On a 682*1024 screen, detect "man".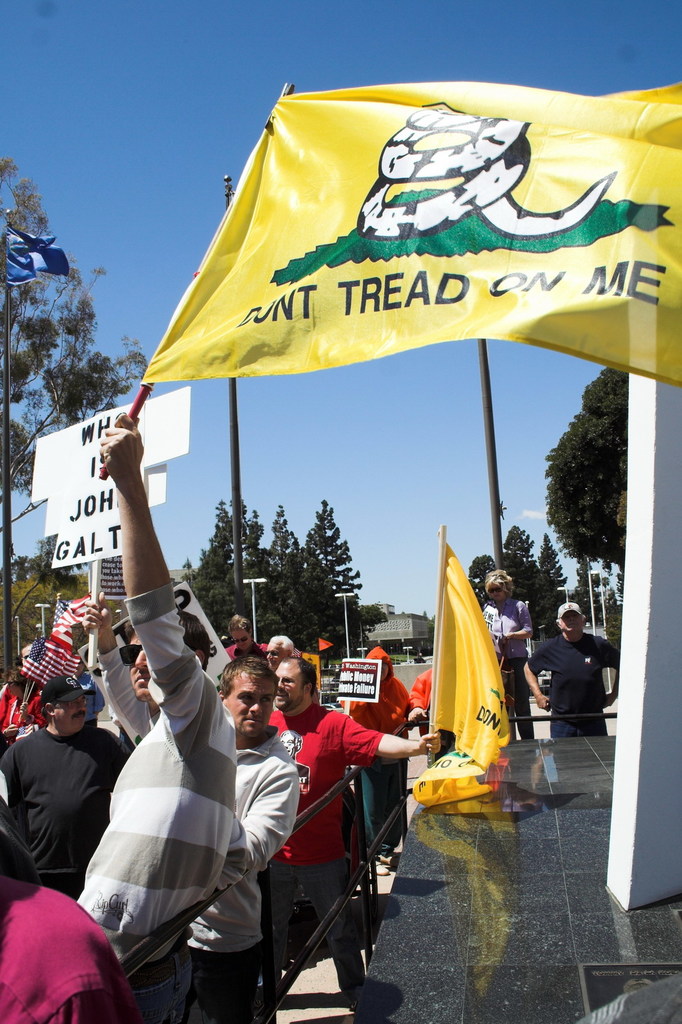
crop(77, 413, 246, 1023).
